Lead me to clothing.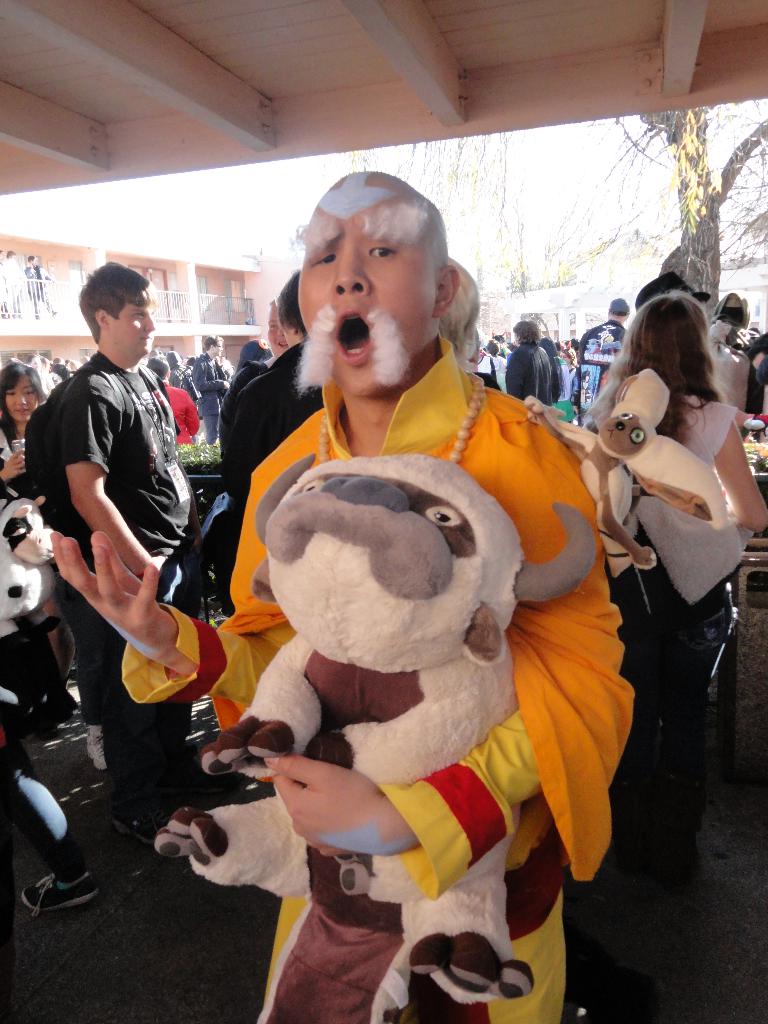
Lead to (left=706, top=324, right=751, bottom=436).
